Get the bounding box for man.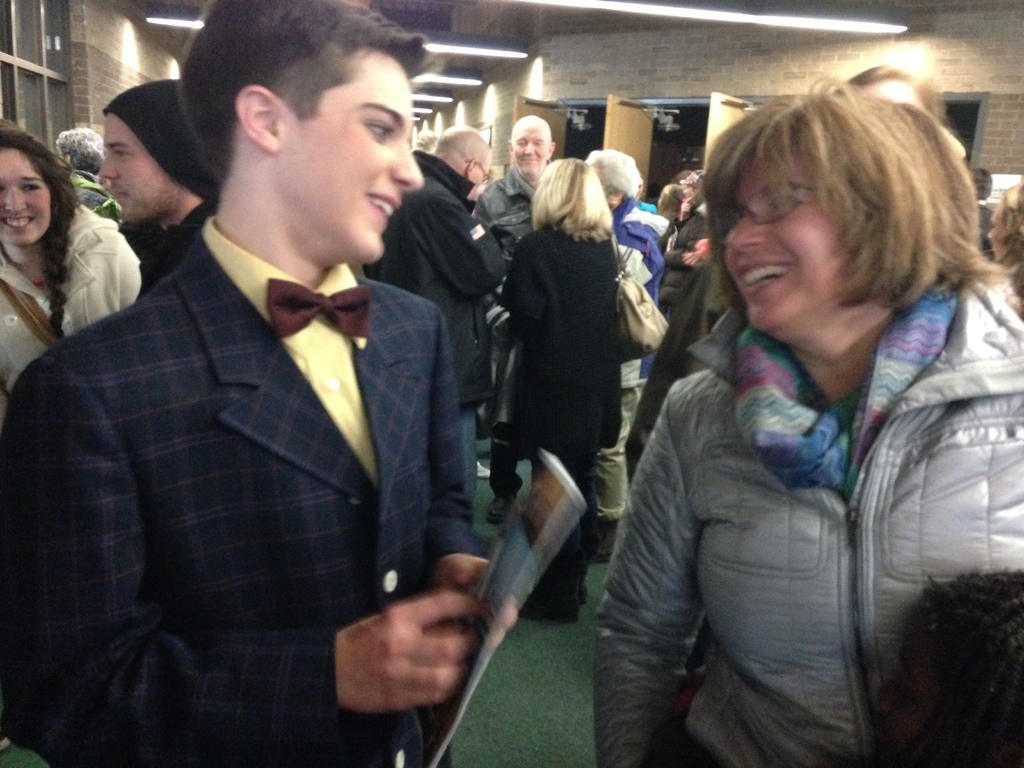
bbox=(96, 77, 218, 307).
